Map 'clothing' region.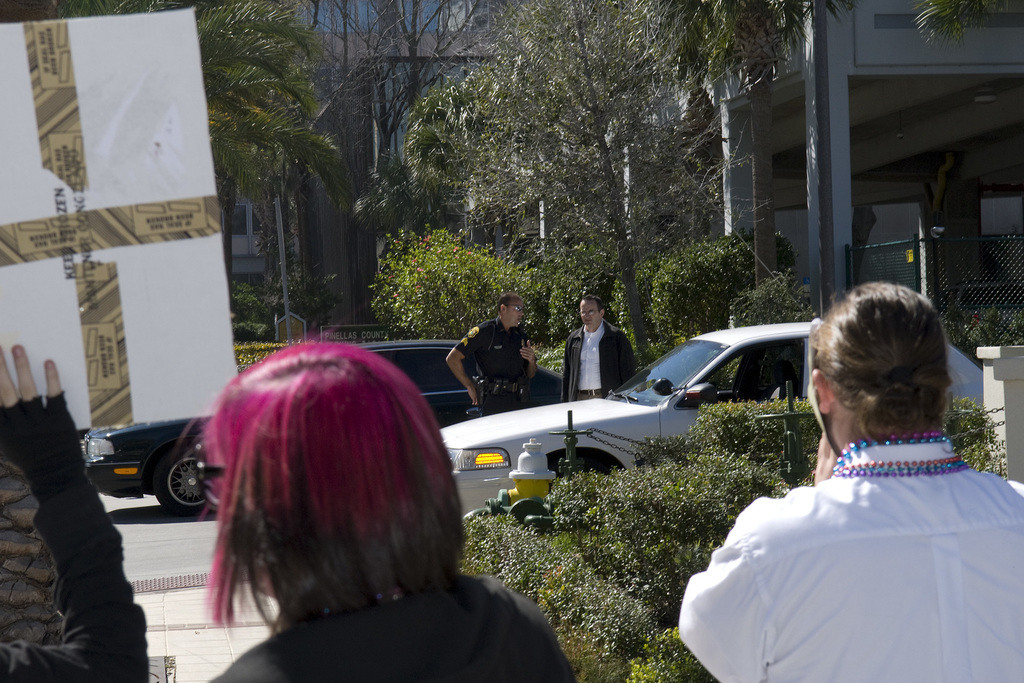
Mapped to l=451, t=311, r=531, b=416.
